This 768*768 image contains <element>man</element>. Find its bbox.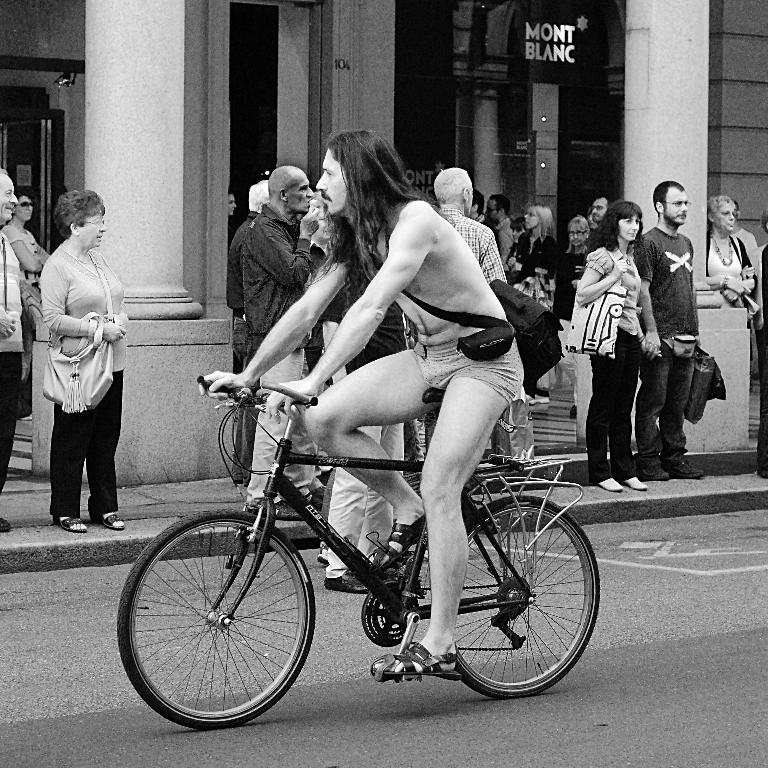
x1=431 y1=165 x2=506 y2=461.
